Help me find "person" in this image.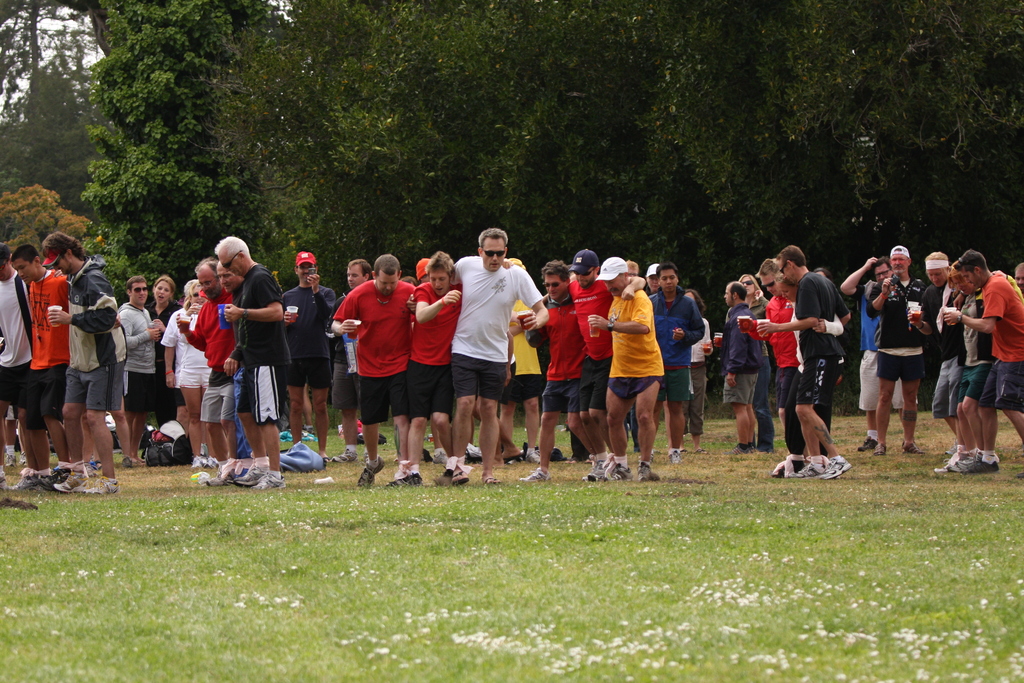
Found it: 714/279/766/453.
